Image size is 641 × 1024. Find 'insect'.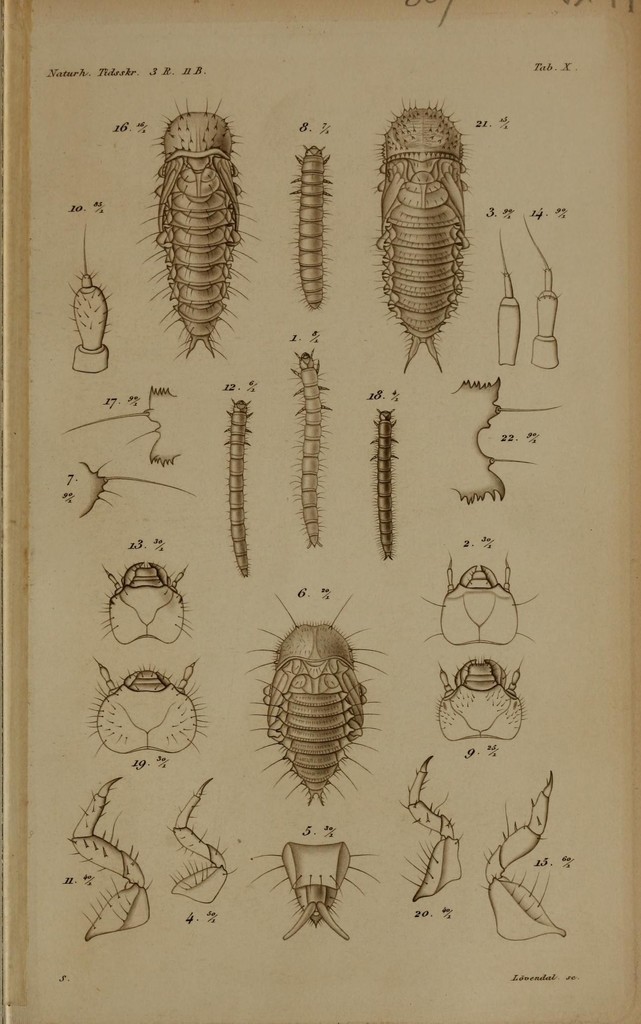
285 141 338 323.
